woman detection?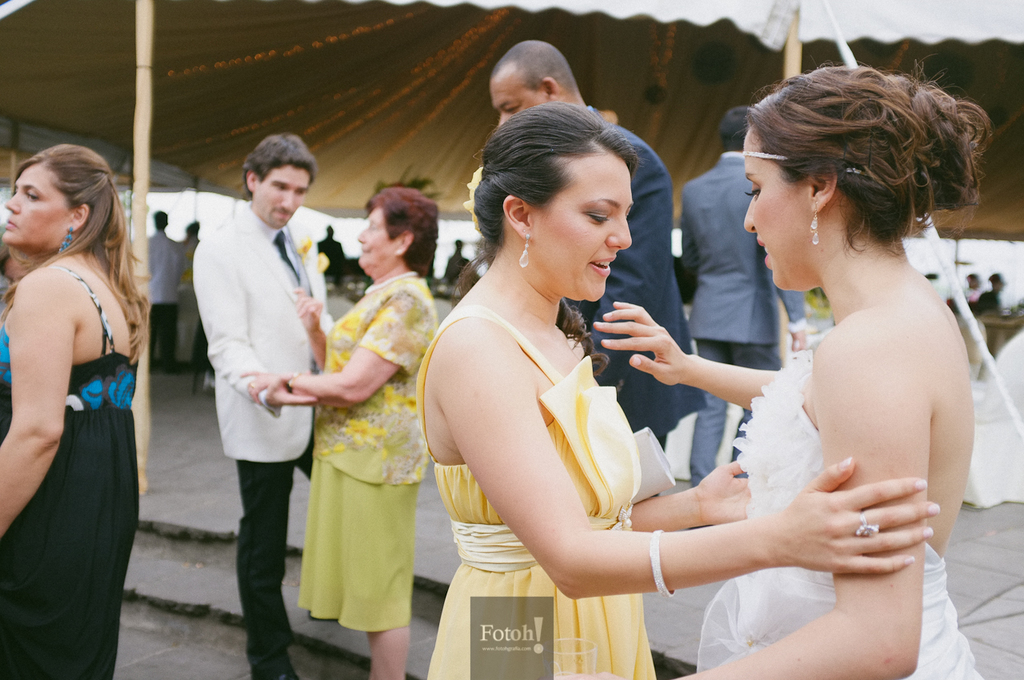
<bbox>593, 66, 990, 679</bbox>
